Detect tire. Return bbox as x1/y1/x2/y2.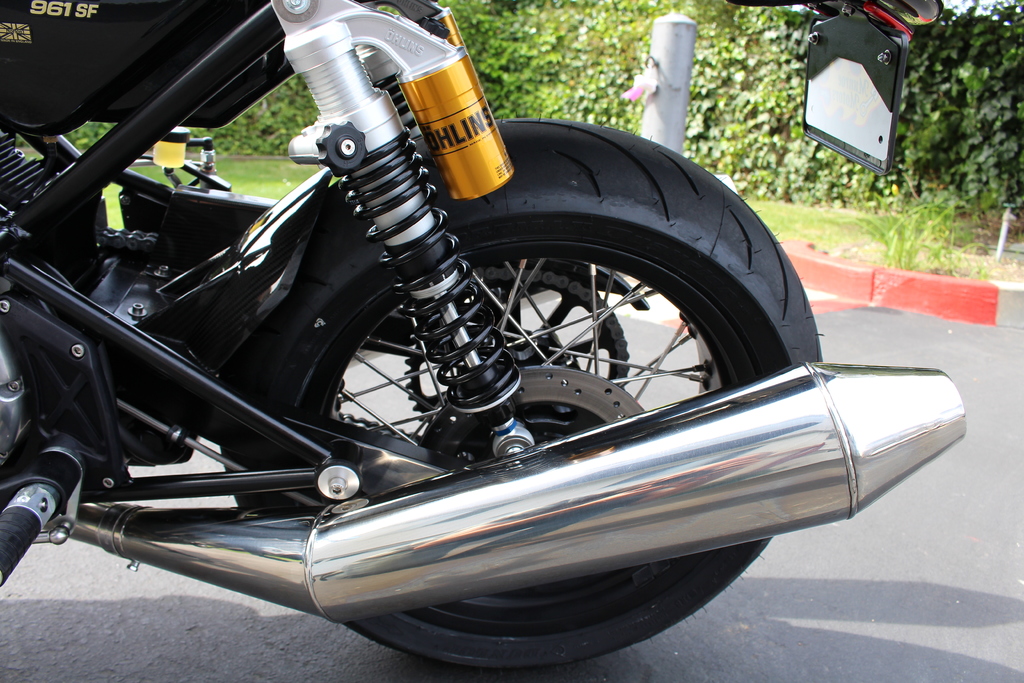
217/112/821/666.
